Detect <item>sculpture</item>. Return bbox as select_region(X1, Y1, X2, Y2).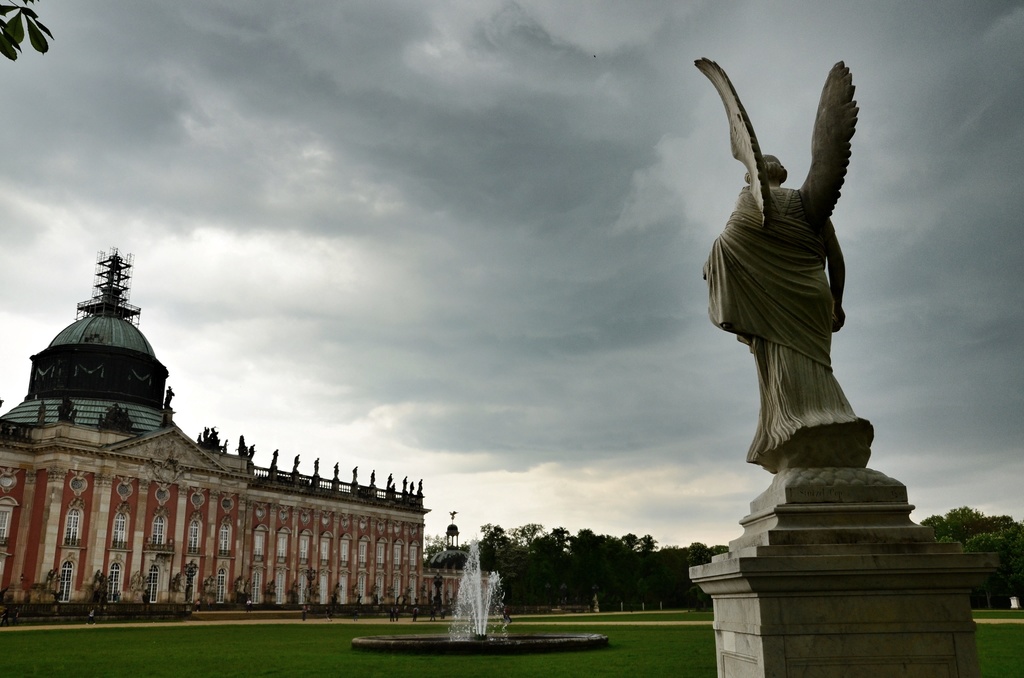
select_region(291, 452, 302, 469).
